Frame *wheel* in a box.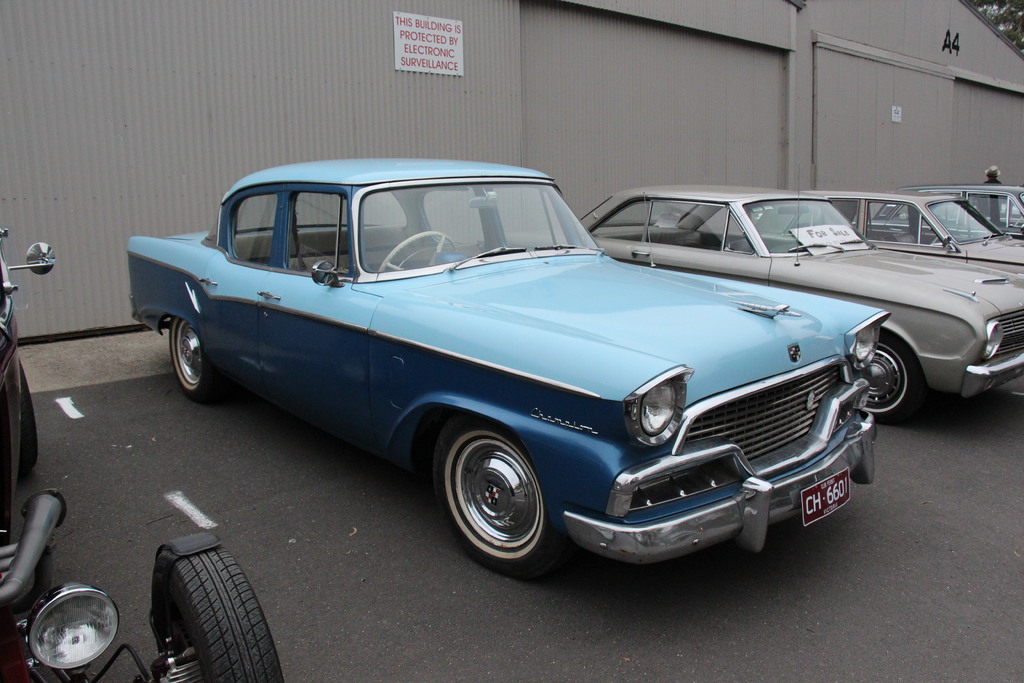
bbox=[14, 366, 44, 479].
